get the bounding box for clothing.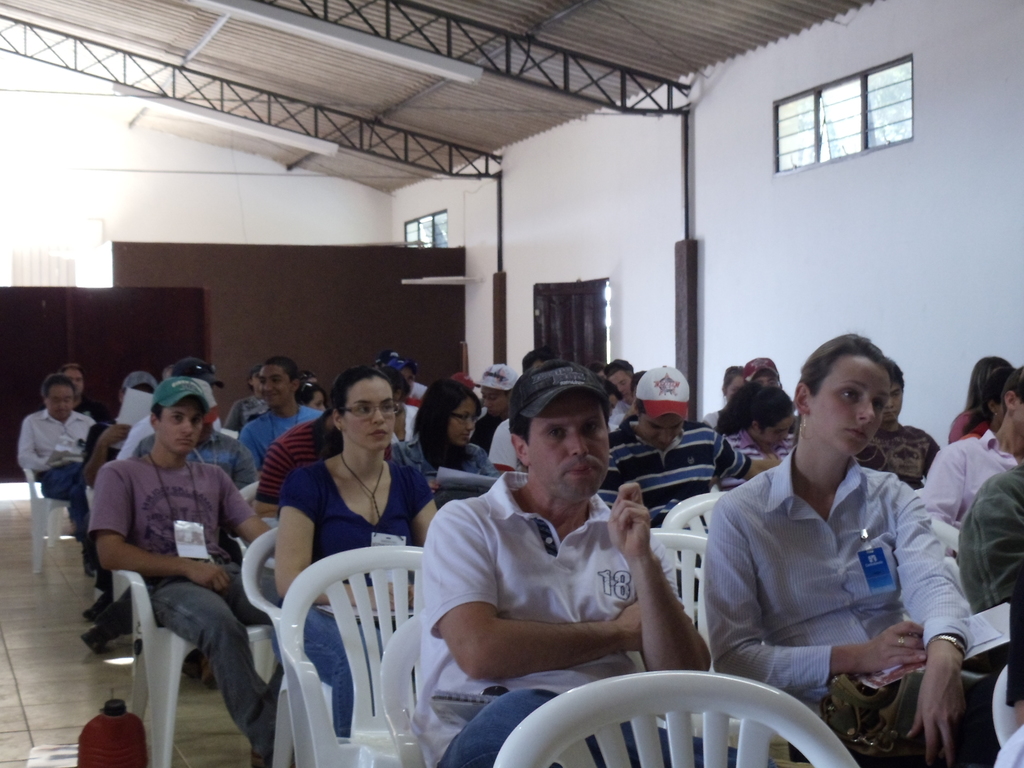
Rect(609, 420, 732, 527).
